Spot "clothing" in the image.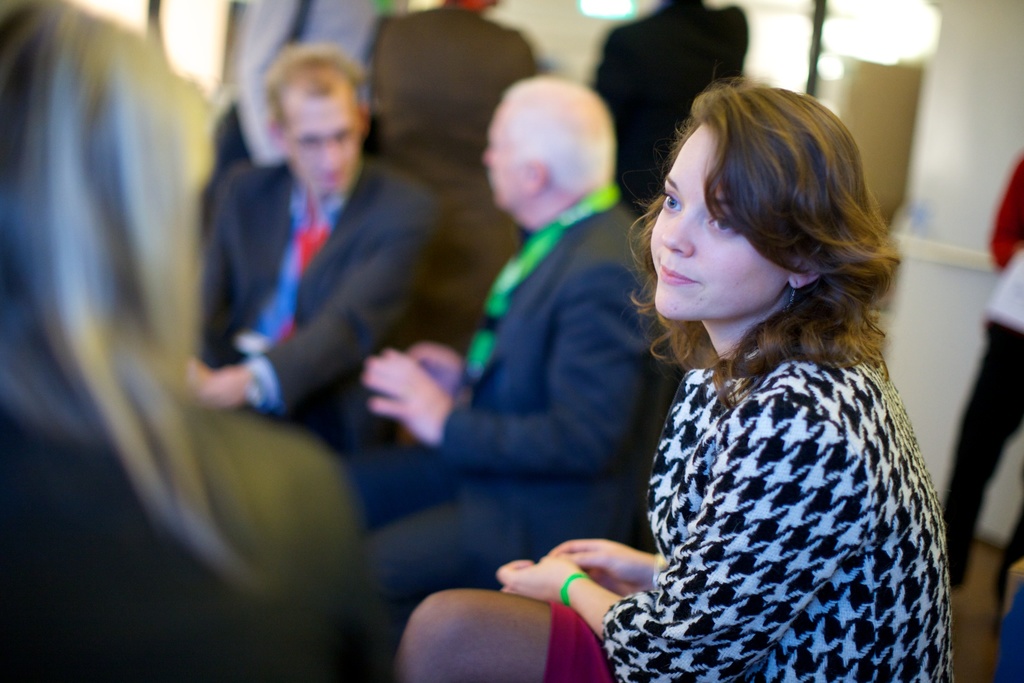
"clothing" found at [left=228, top=0, right=383, bottom=163].
